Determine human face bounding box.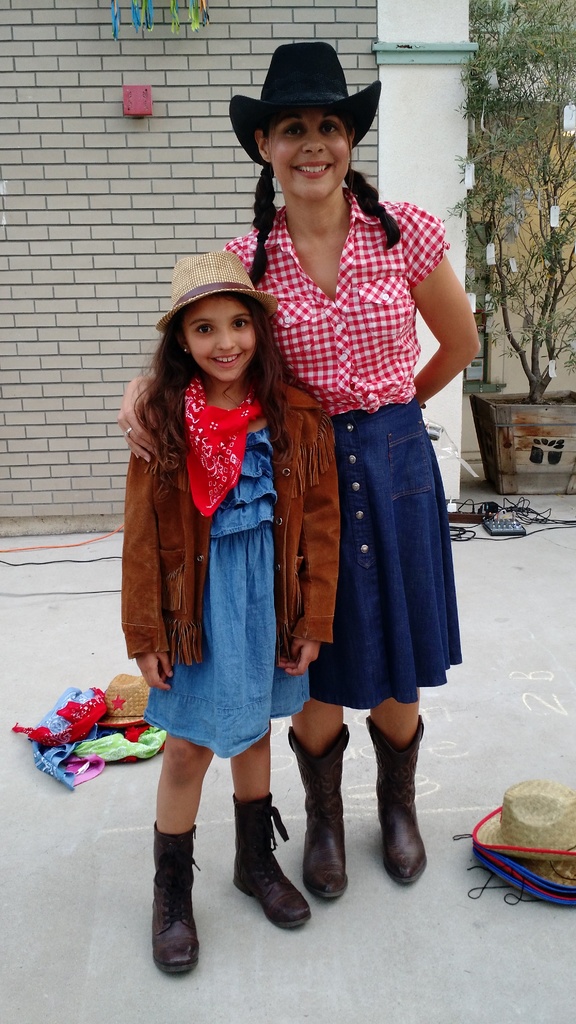
Determined: {"x1": 268, "y1": 103, "x2": 350, "y2": 203}.
